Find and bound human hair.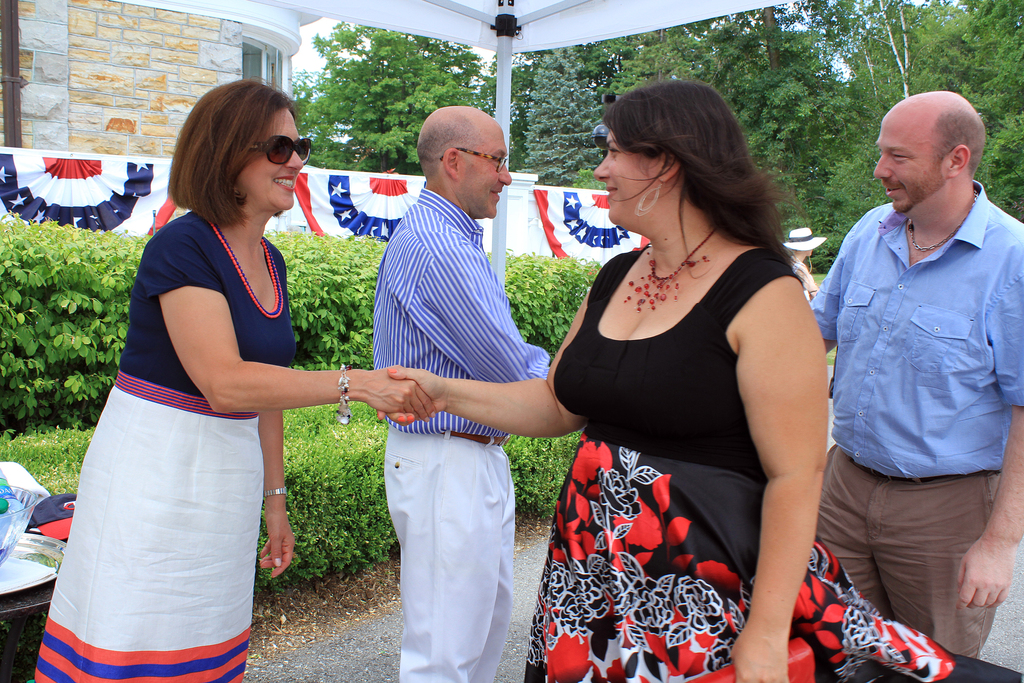
Bound: Rect(927, 110, 986, 177).
